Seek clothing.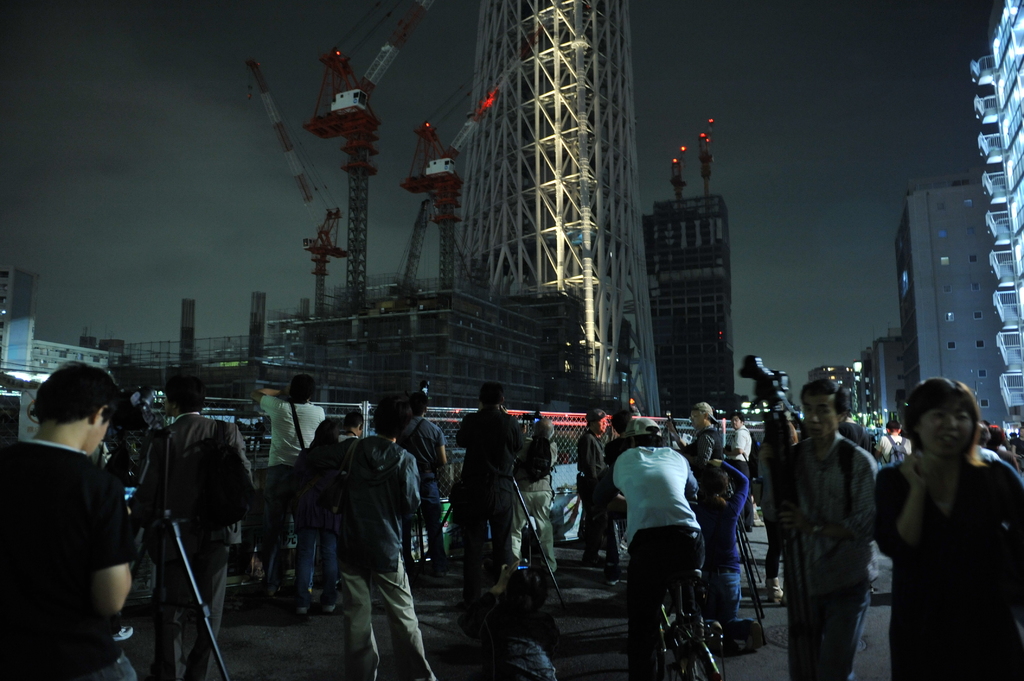
box(574, 433, 608, 576).
